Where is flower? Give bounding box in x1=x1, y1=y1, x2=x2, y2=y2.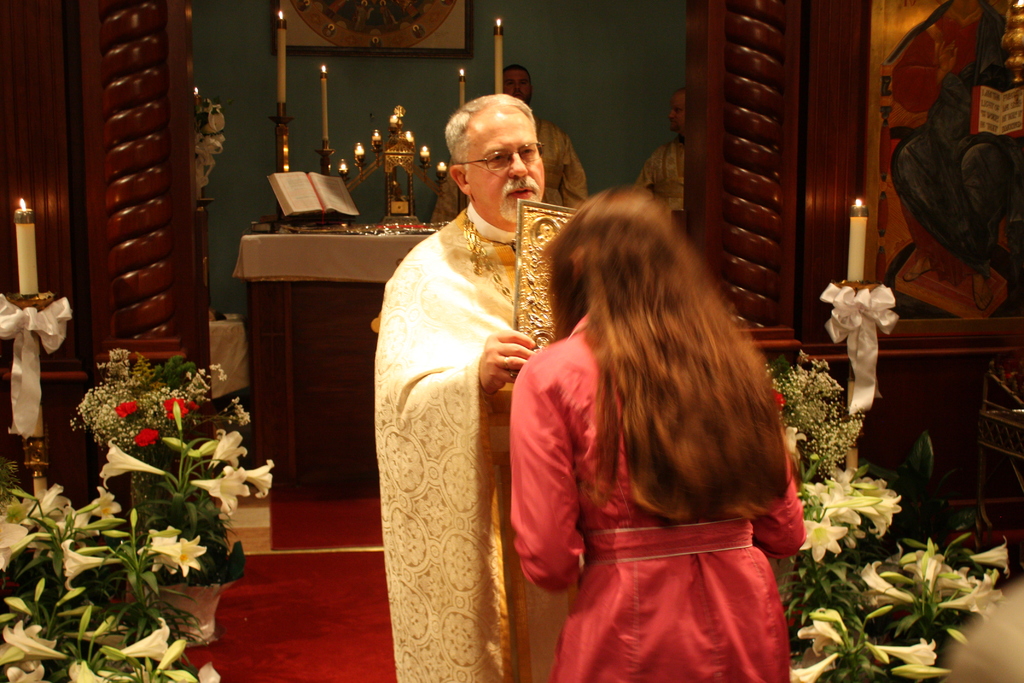
x1=780, y1=419, x2=803, y2=456.
